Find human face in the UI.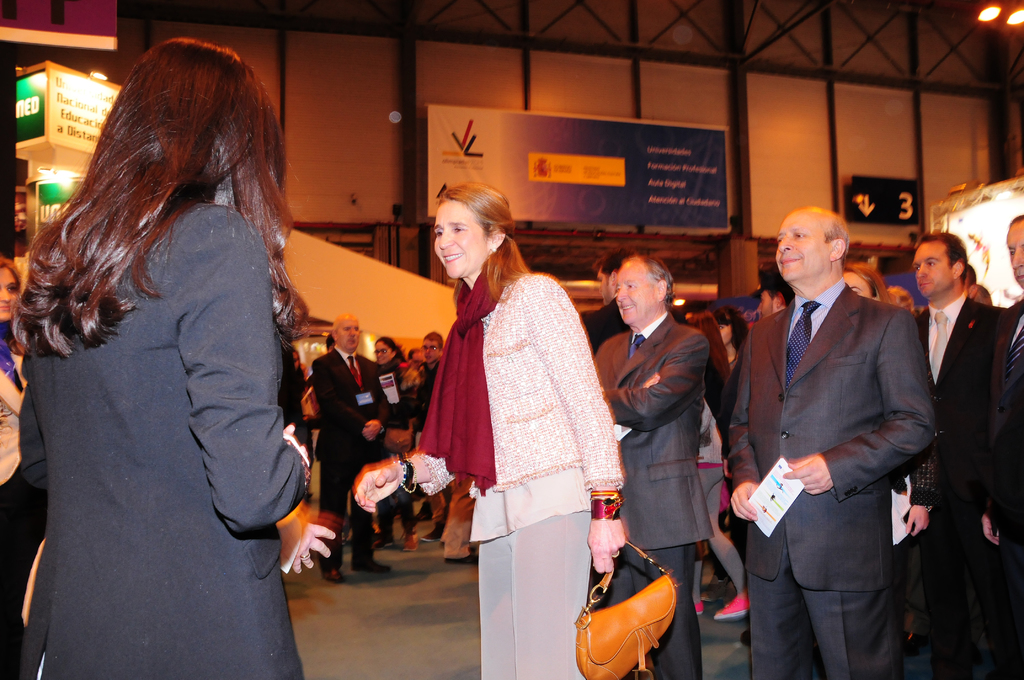
UI element at 374 336 388 361.
